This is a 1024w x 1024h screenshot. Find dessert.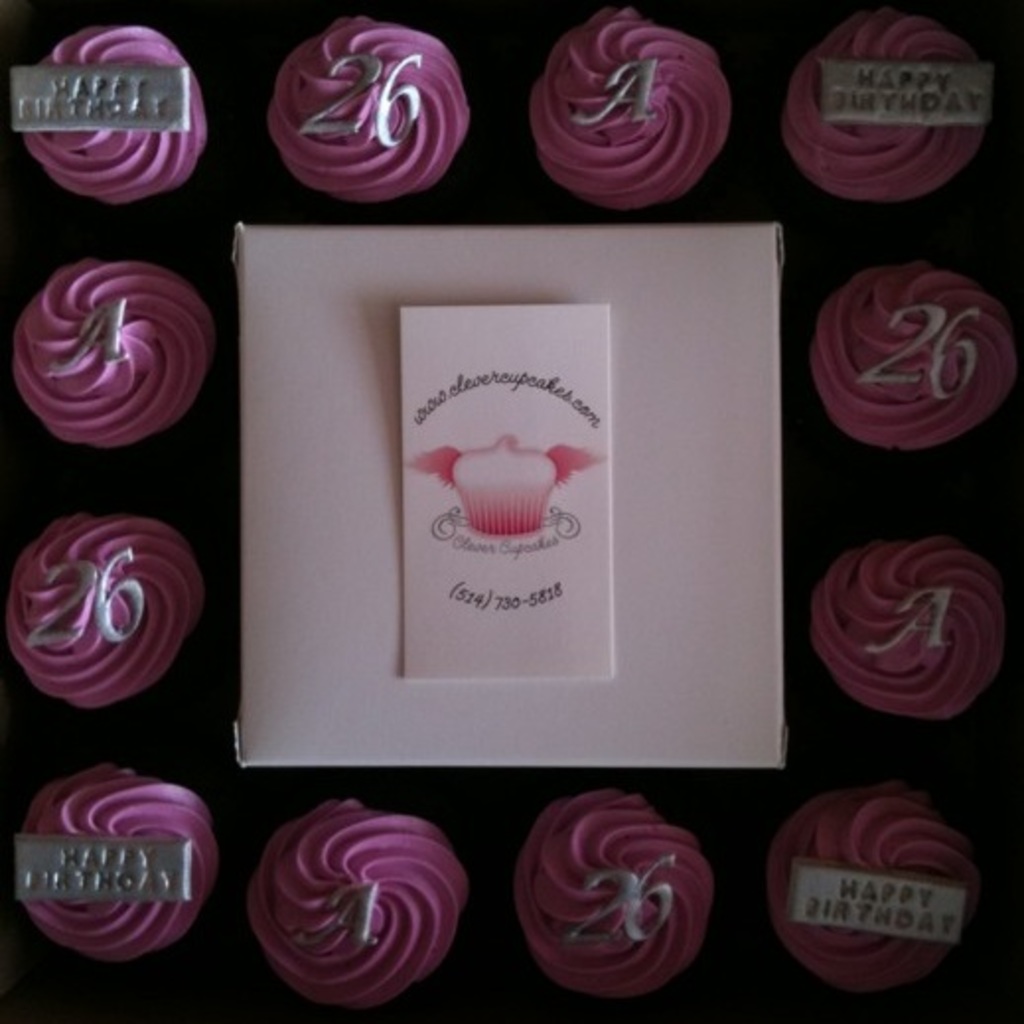
Bounding box: box(12, 22, 219, 211).
